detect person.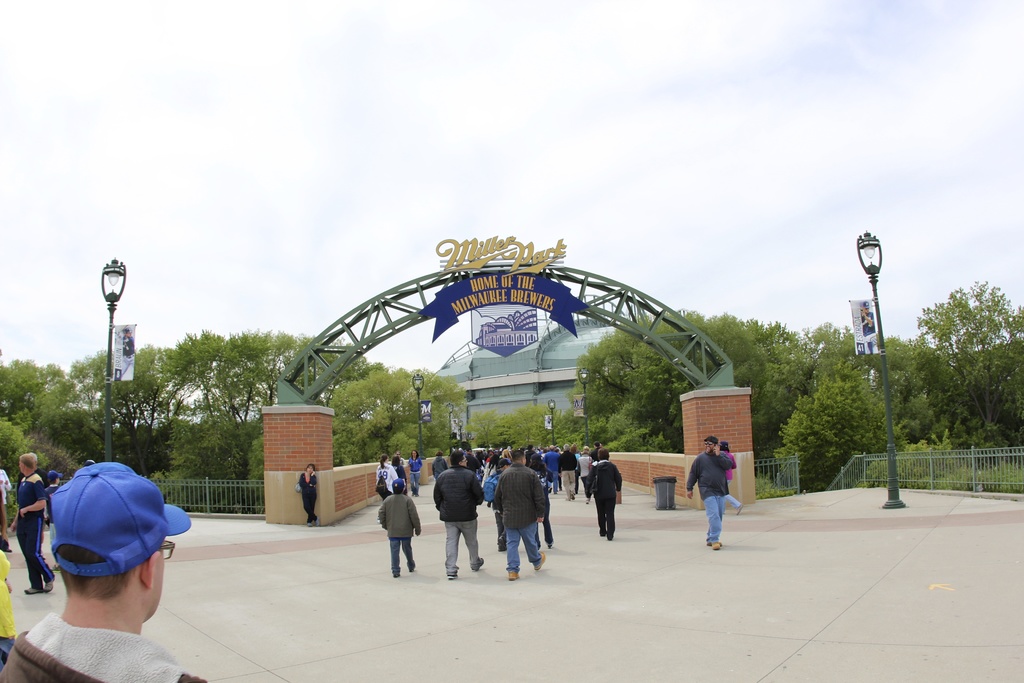
Detected at l=501, t=449, r=546, b=582.
